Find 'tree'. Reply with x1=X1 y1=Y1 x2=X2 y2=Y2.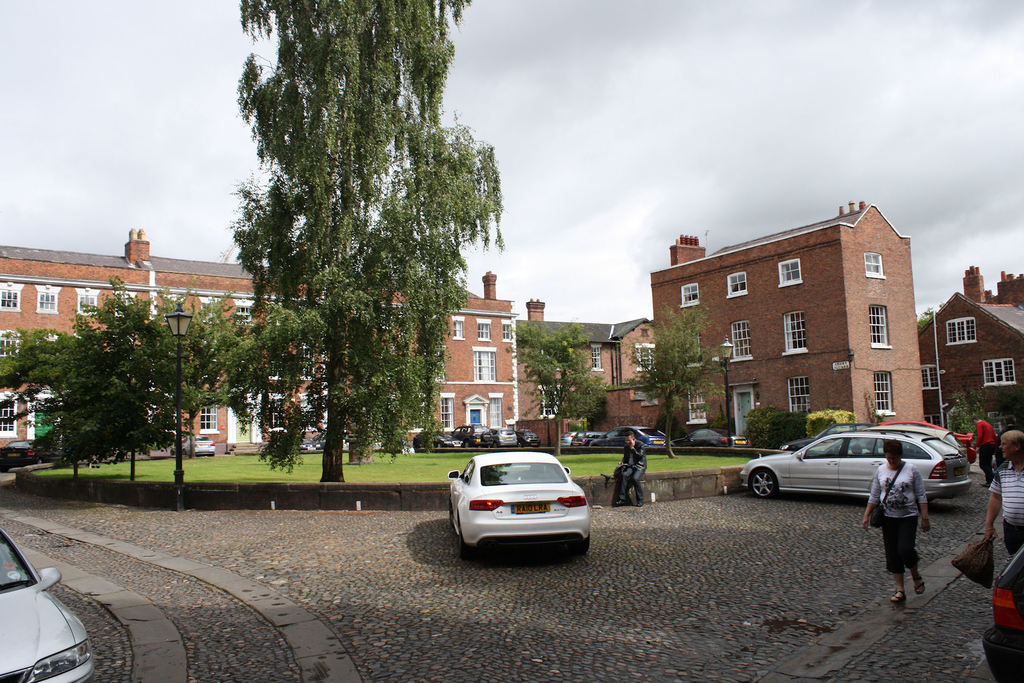
x1=541 y1=335 x2=603 y2=432.
